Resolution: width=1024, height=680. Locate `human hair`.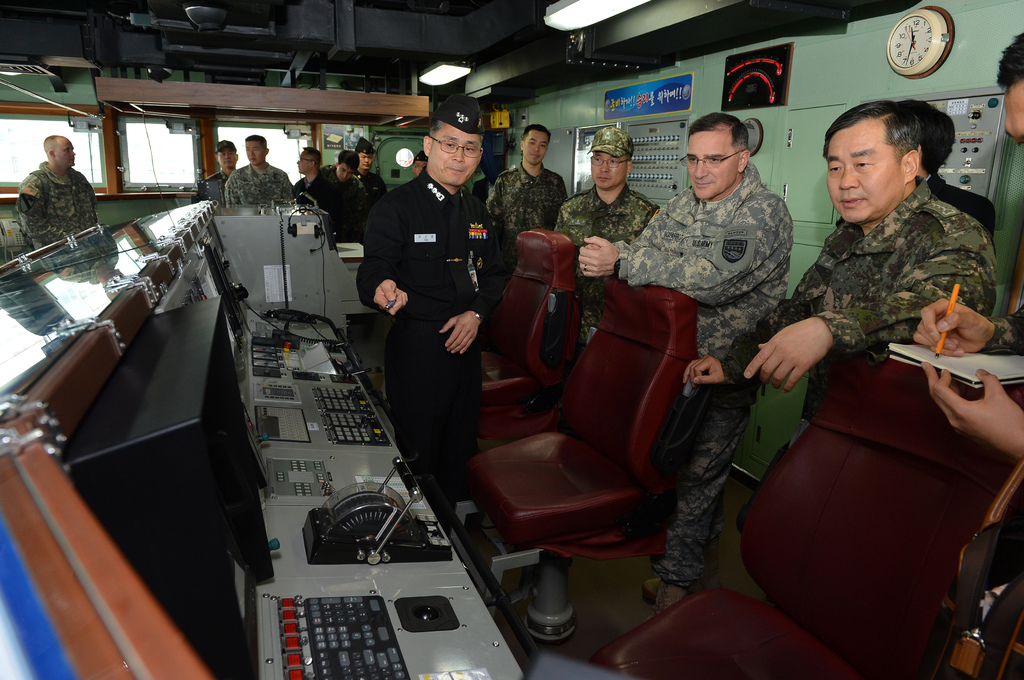
[left=337, top=148, right=360, bottom=170].
